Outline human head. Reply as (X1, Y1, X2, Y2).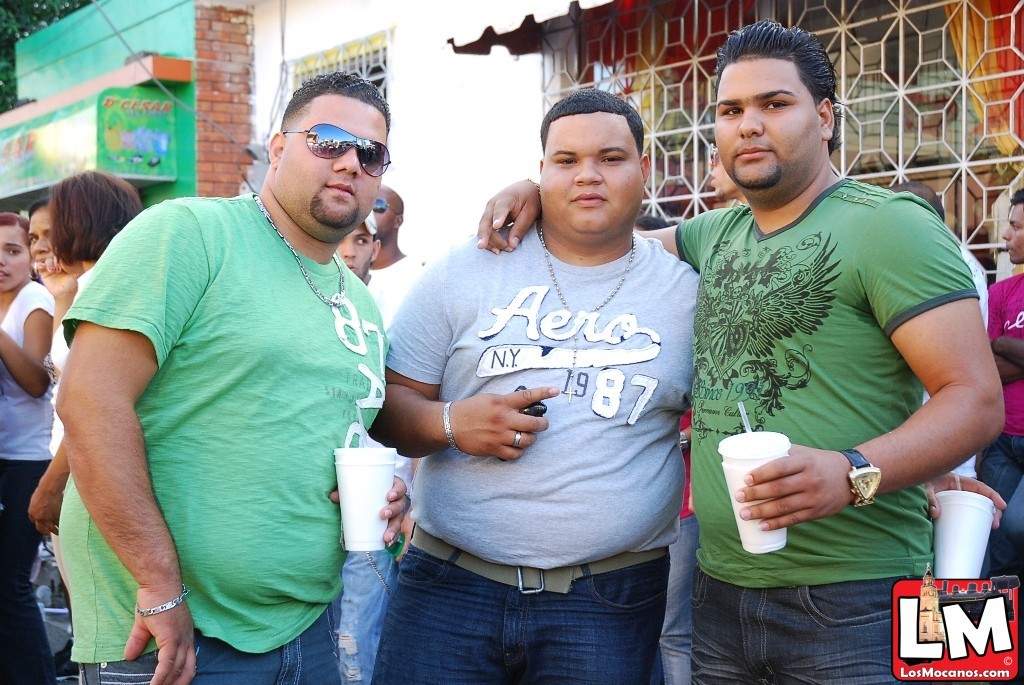
(533, 91, 651, 244).
